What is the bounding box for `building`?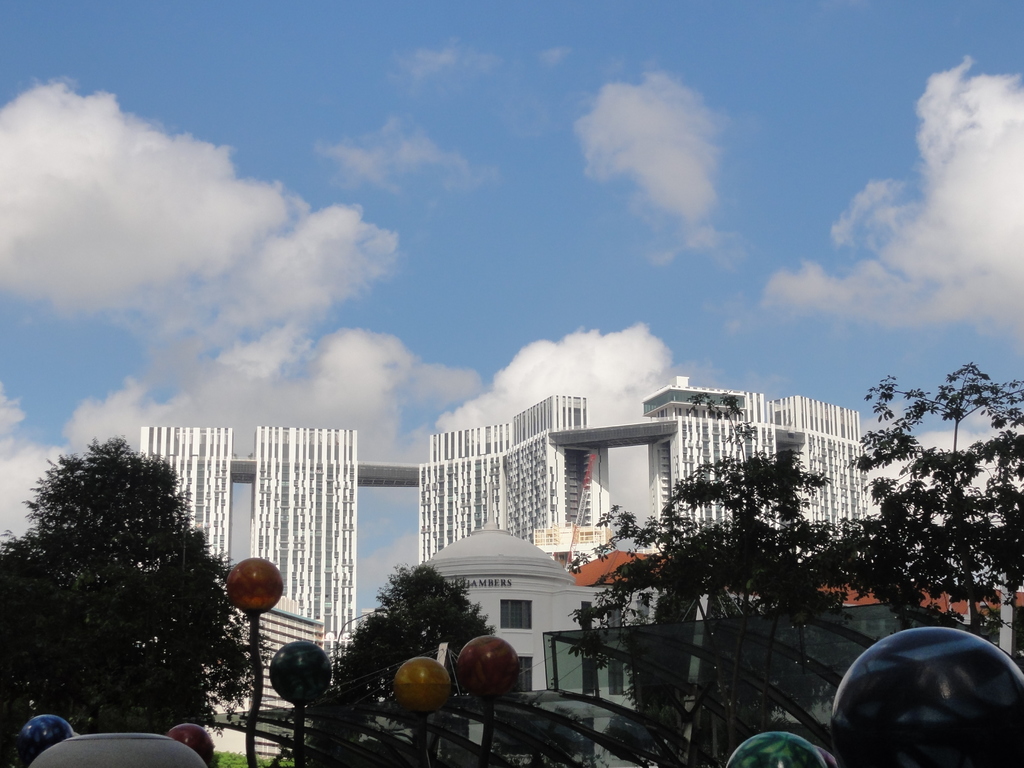
[x1=644, y1=374, x2=870, y2=558].
